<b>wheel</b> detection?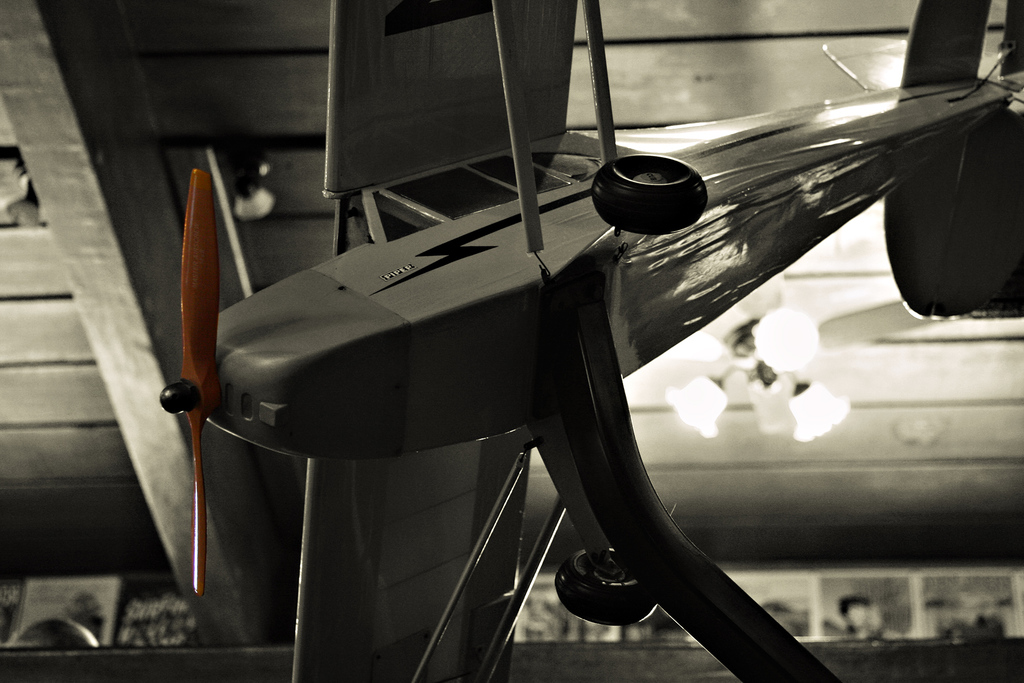
{"x1": 553, "y1": 550, "x2": 667, "y2": 632}
